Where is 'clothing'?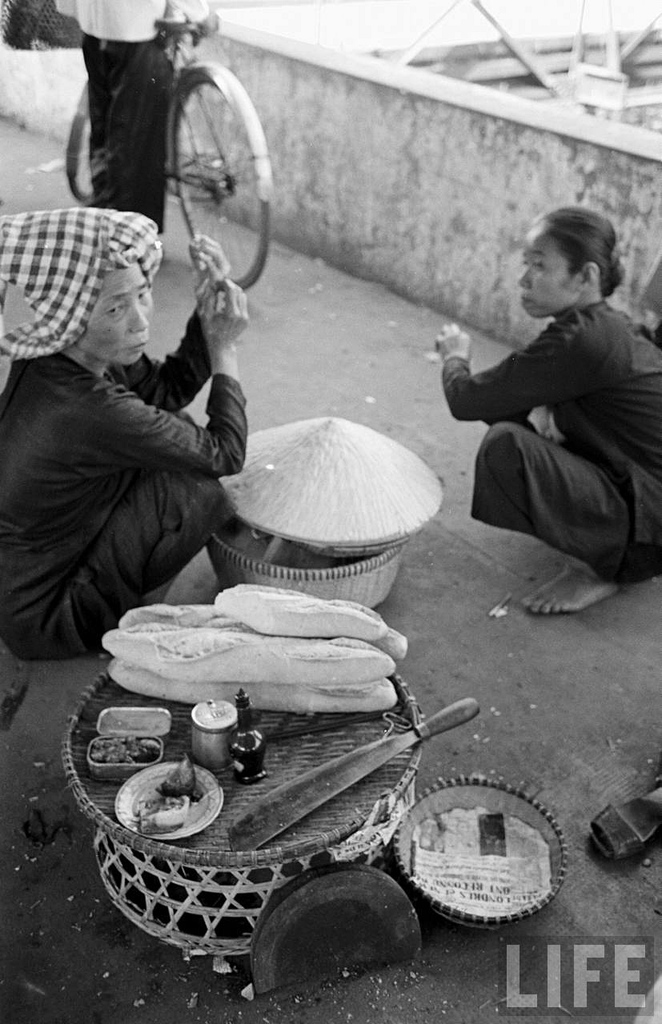
bbox=[442, 248, 648, 605].
